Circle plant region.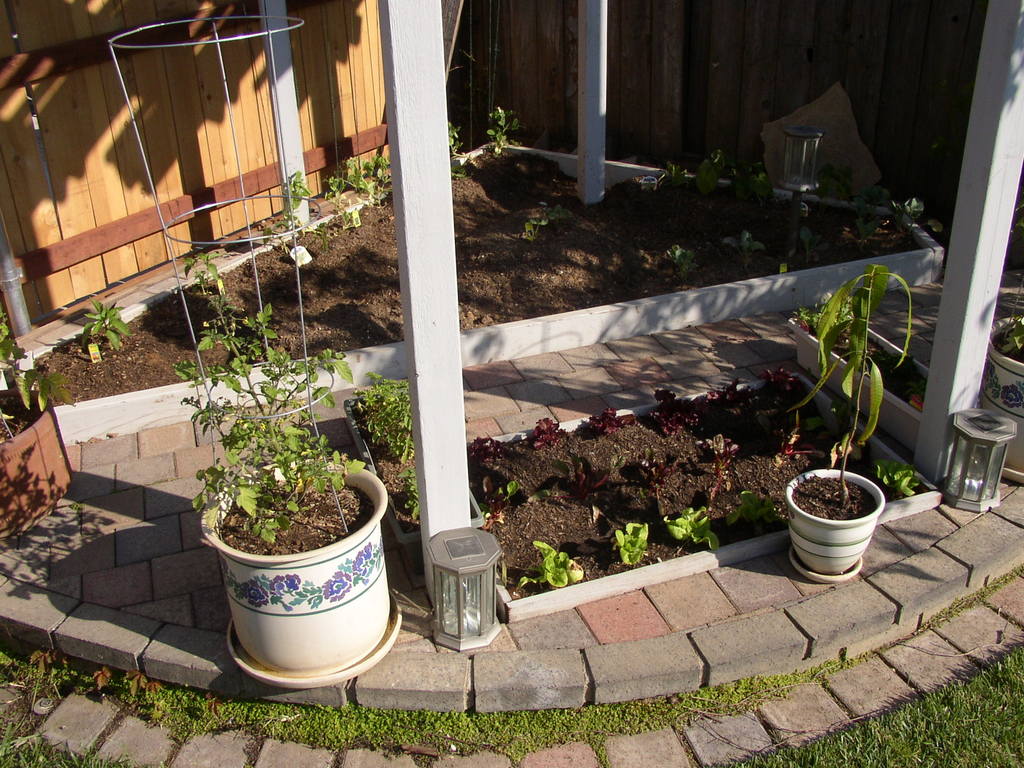
Region: box=[882, 189, 932, 242].
